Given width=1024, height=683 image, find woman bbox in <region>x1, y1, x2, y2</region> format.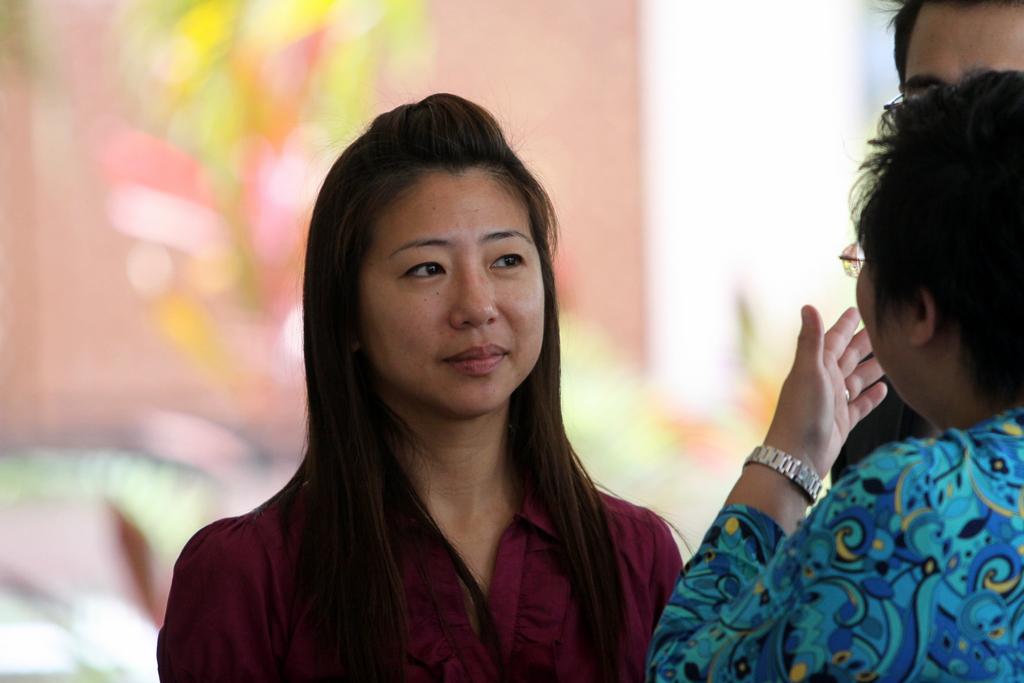
<region>152, 117, 678, 674</region>.
